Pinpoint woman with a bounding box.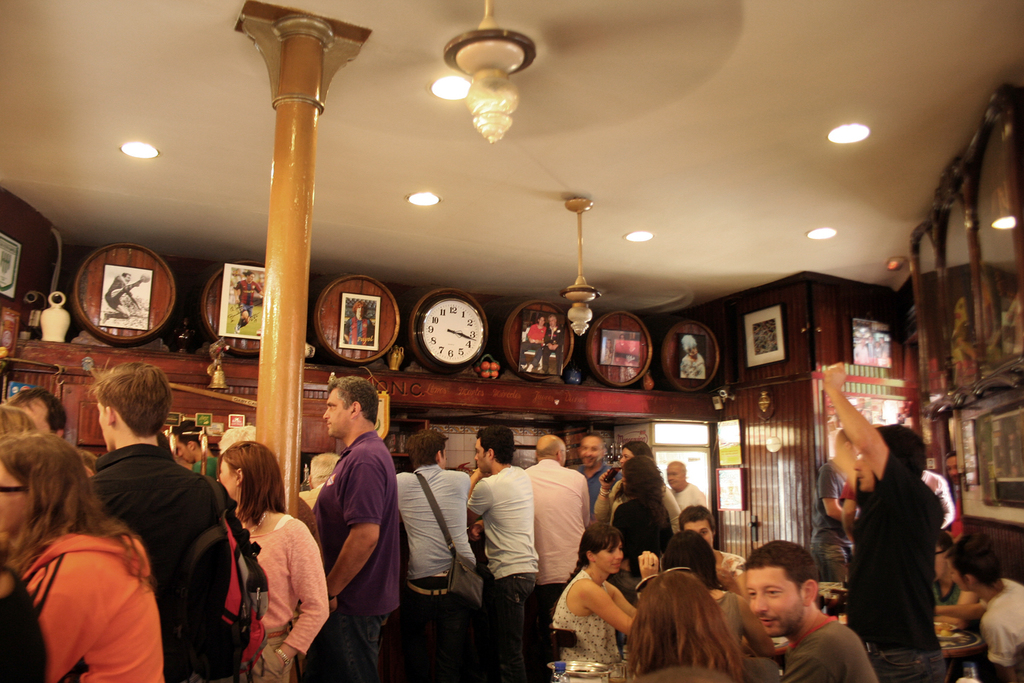
[208,443,314,681].
